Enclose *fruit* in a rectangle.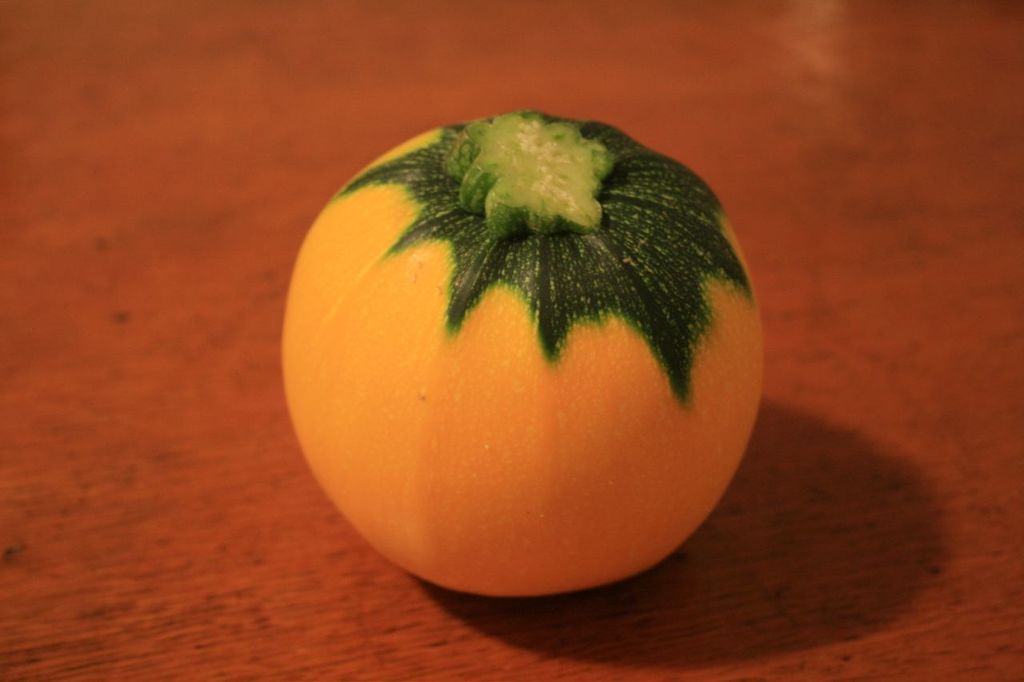
(294,147,774,594).
